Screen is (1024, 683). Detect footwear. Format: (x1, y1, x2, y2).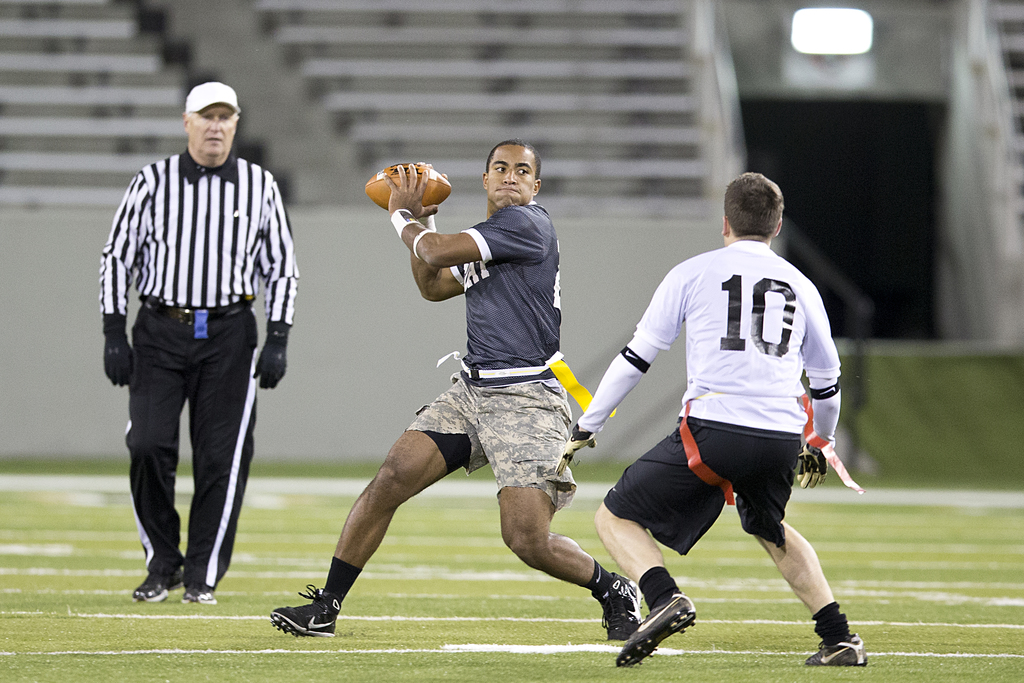
(133, 573, 193, 602).
